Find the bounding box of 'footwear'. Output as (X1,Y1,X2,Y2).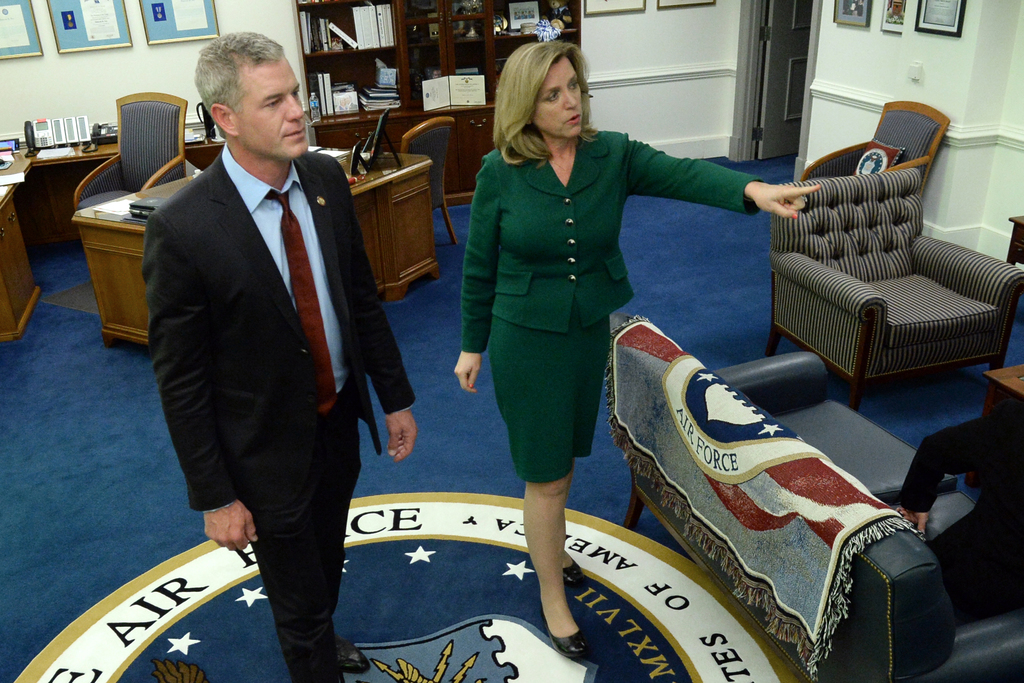
(335,639,378,677).
